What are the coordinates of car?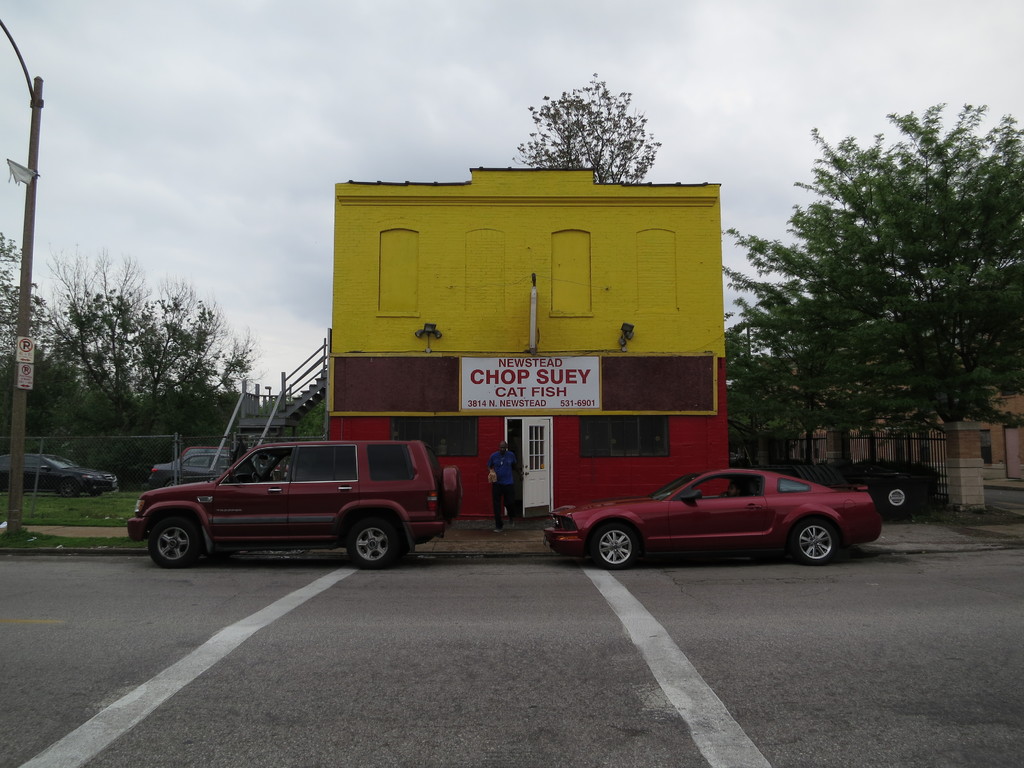
{"left": 1, "top": 452, "right": 117, "bottom": 500}.
